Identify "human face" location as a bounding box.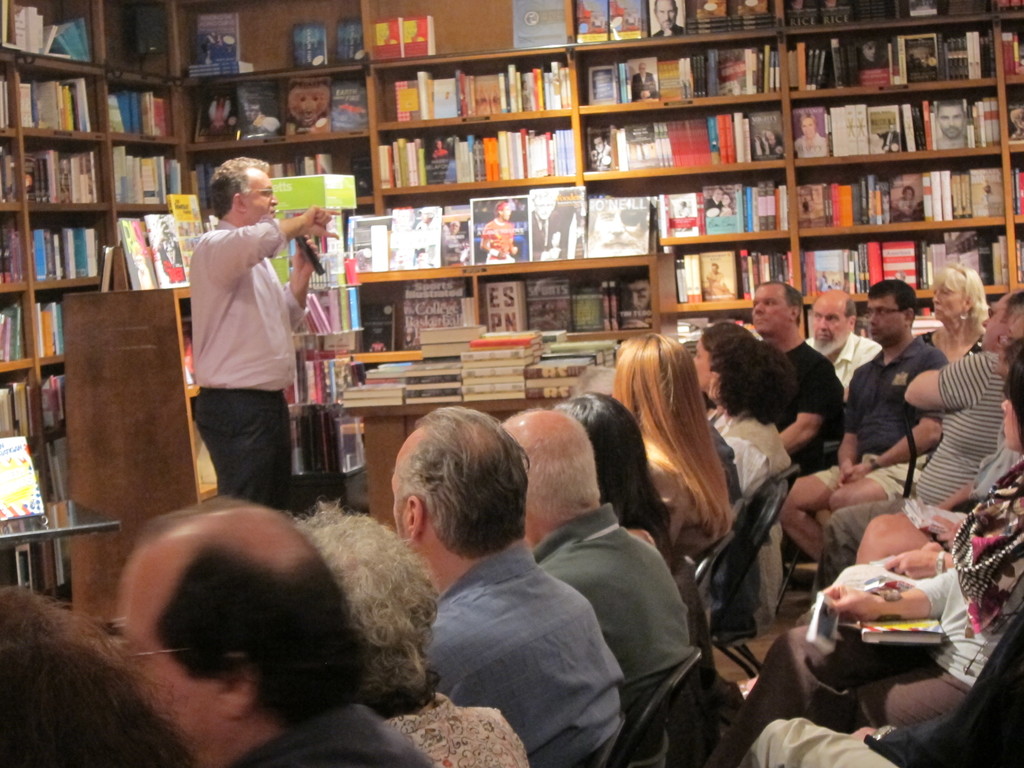
detection(812, 296, 849, 355).
